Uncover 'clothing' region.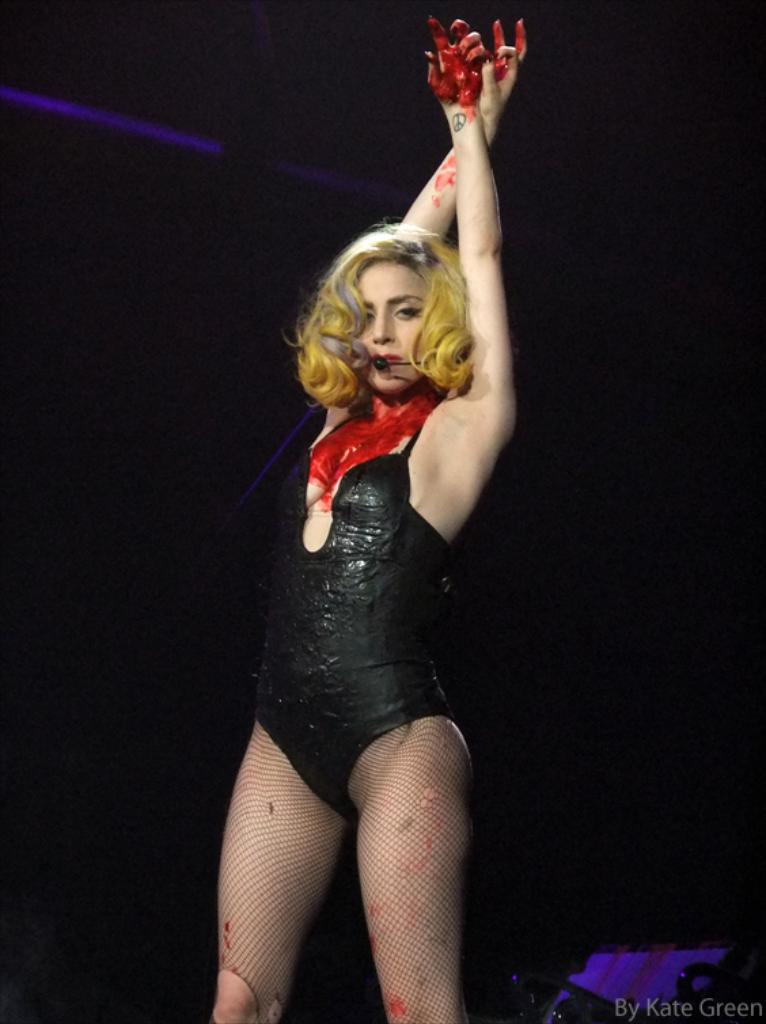
Uncovered: [left=236, top=412, right=486, bottom=822].
